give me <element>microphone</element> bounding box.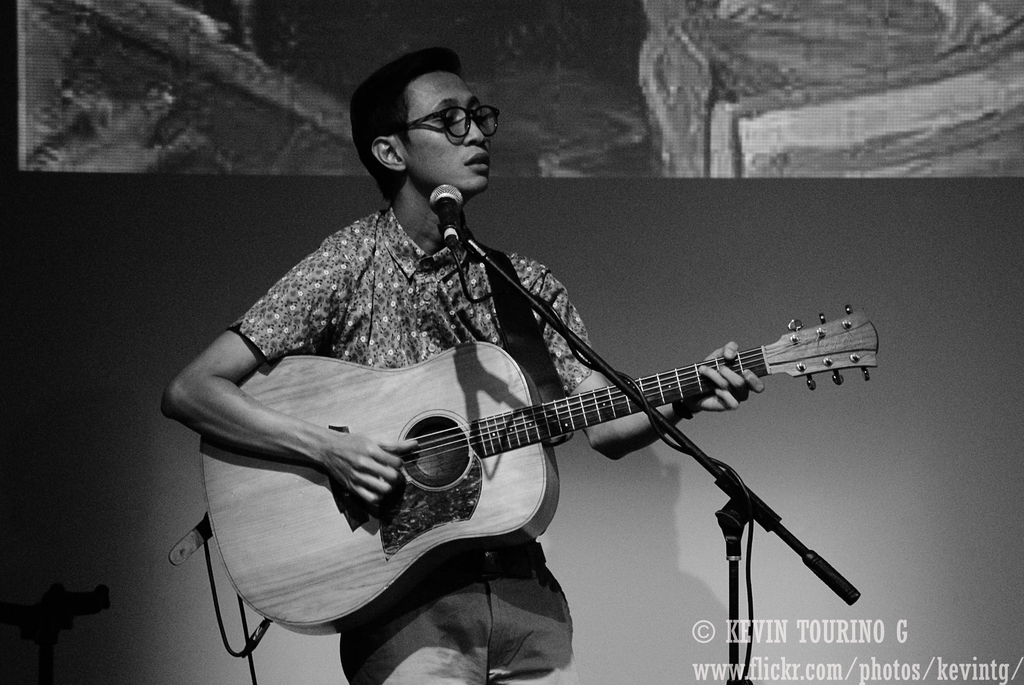
[x1=430, y1=183, x2=463, y2=229].
